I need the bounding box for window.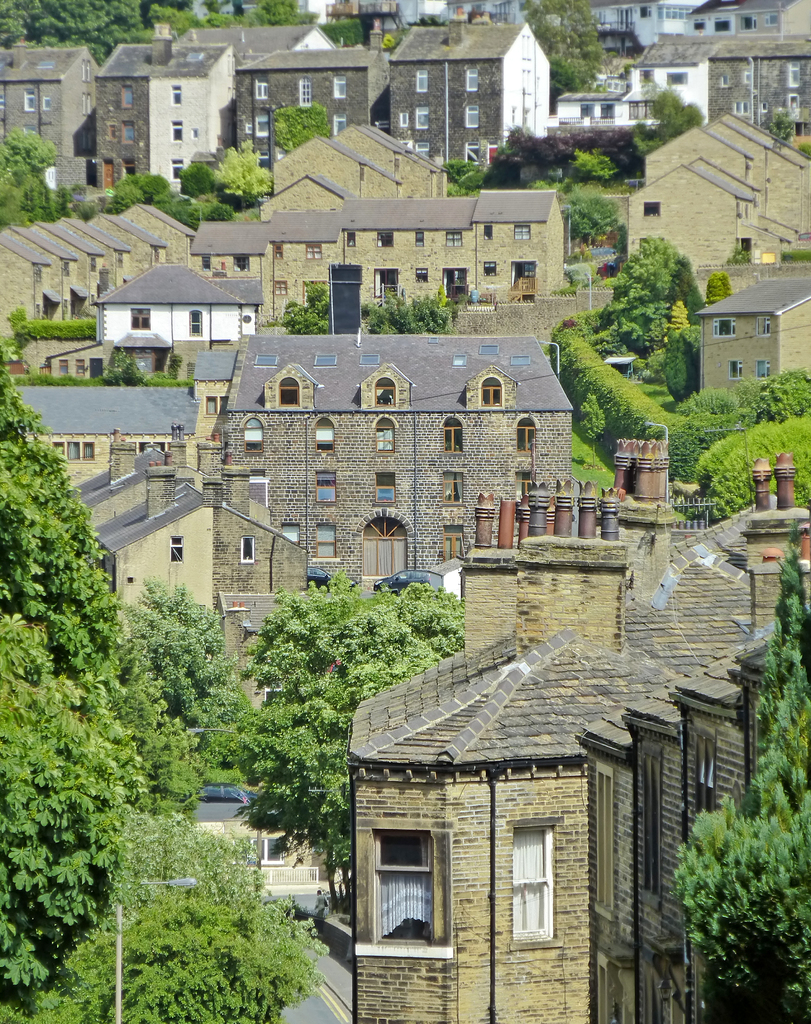
Here it is: 183:316:202:335.
